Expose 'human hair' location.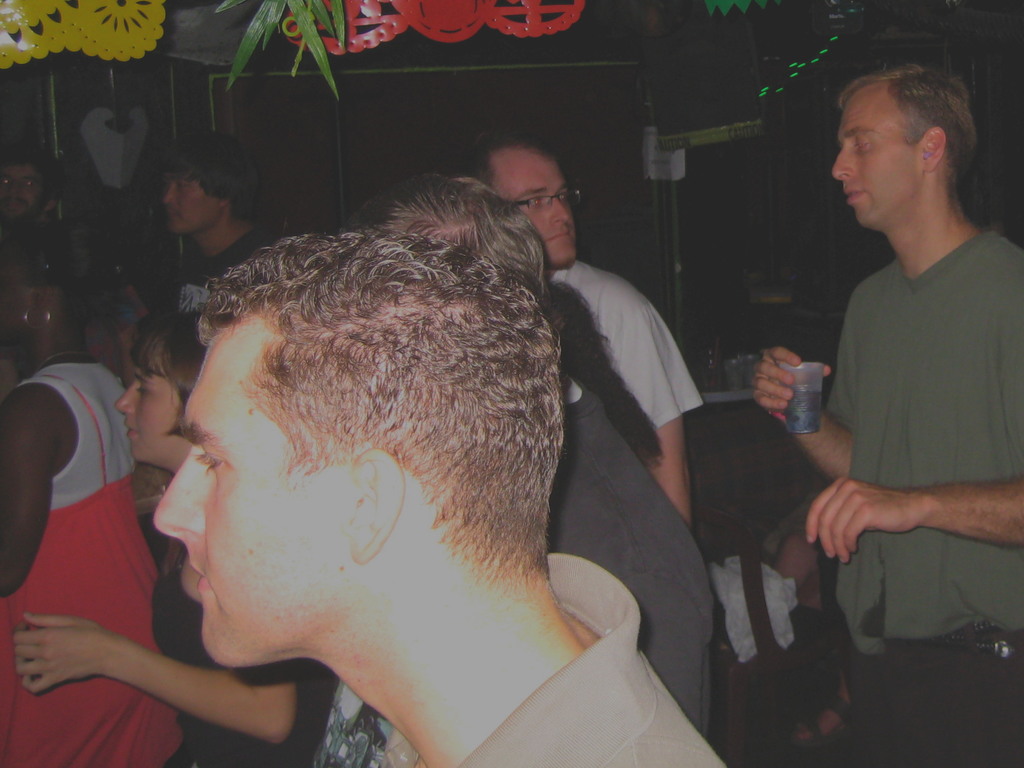
Exposed at pyautogui.locateOnScreen(130, 295, 207, 434).
